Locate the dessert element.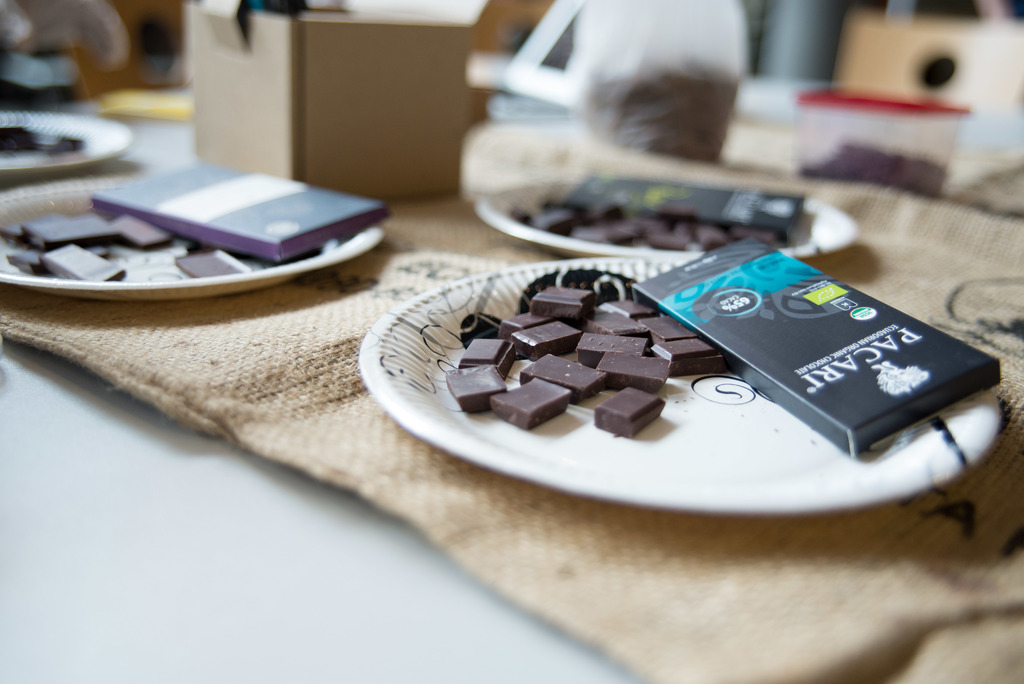
Element bbox: [107, 217, 170, 254].
